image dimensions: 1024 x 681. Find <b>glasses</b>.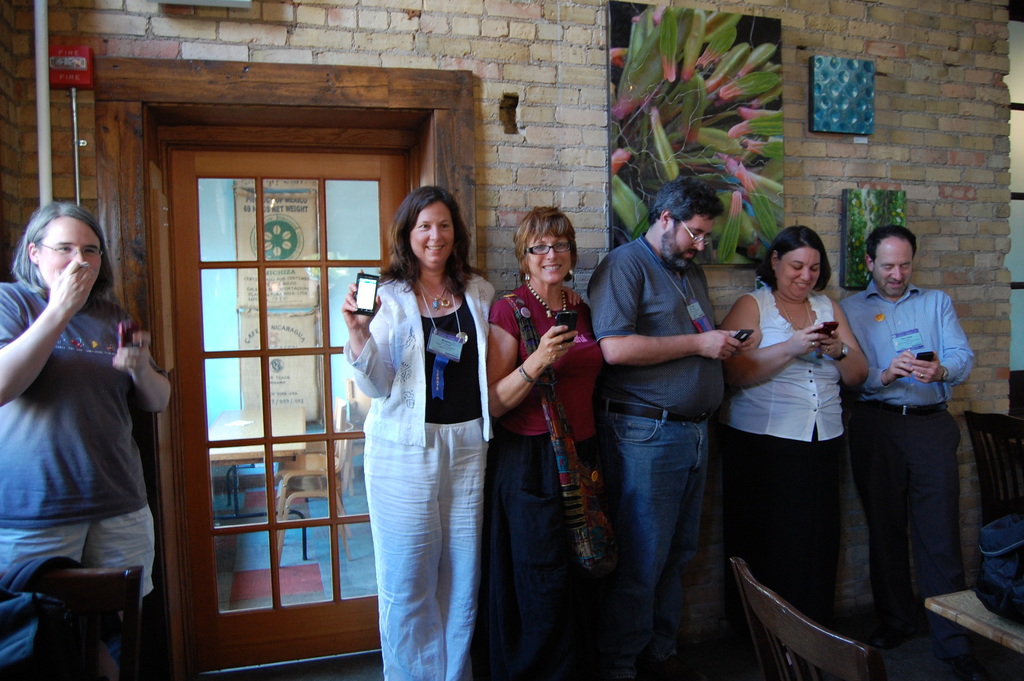
detection(36, 239, 101, 260).
